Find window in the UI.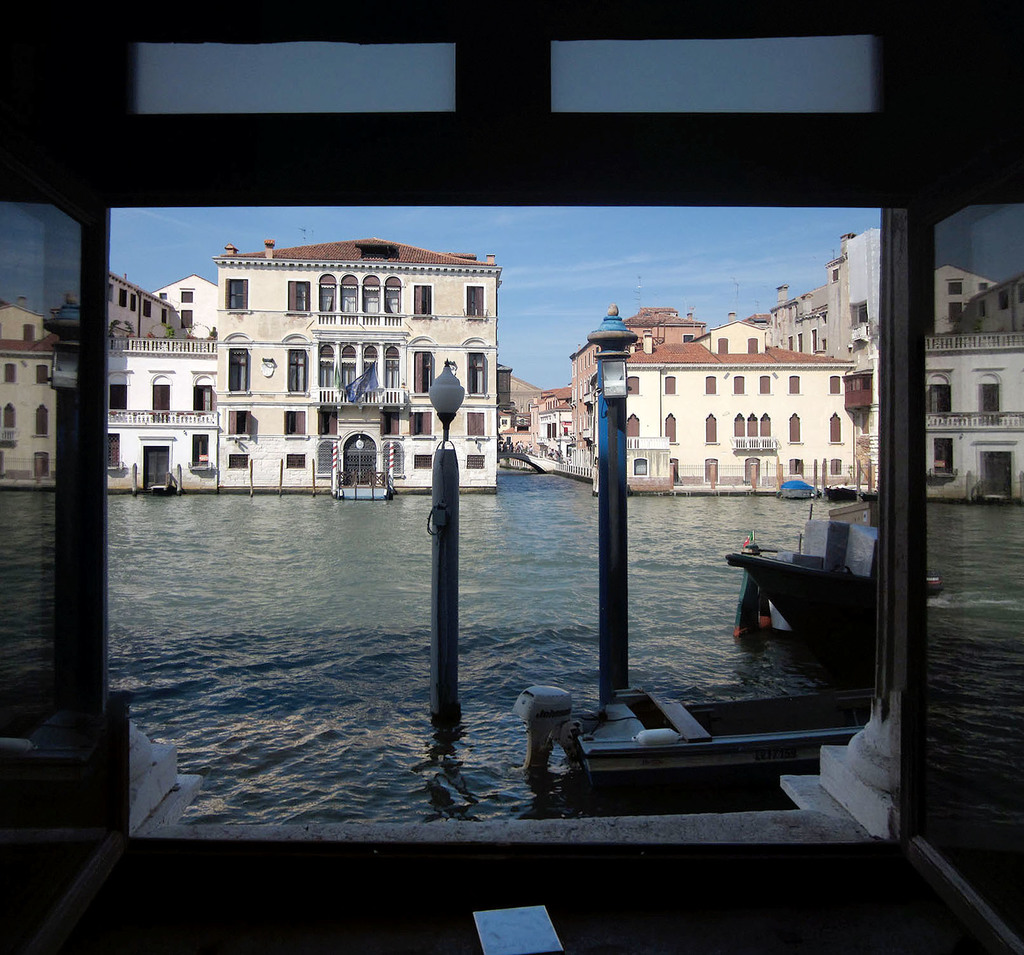
UI element at l=288, t=457, r=306, b=467.
